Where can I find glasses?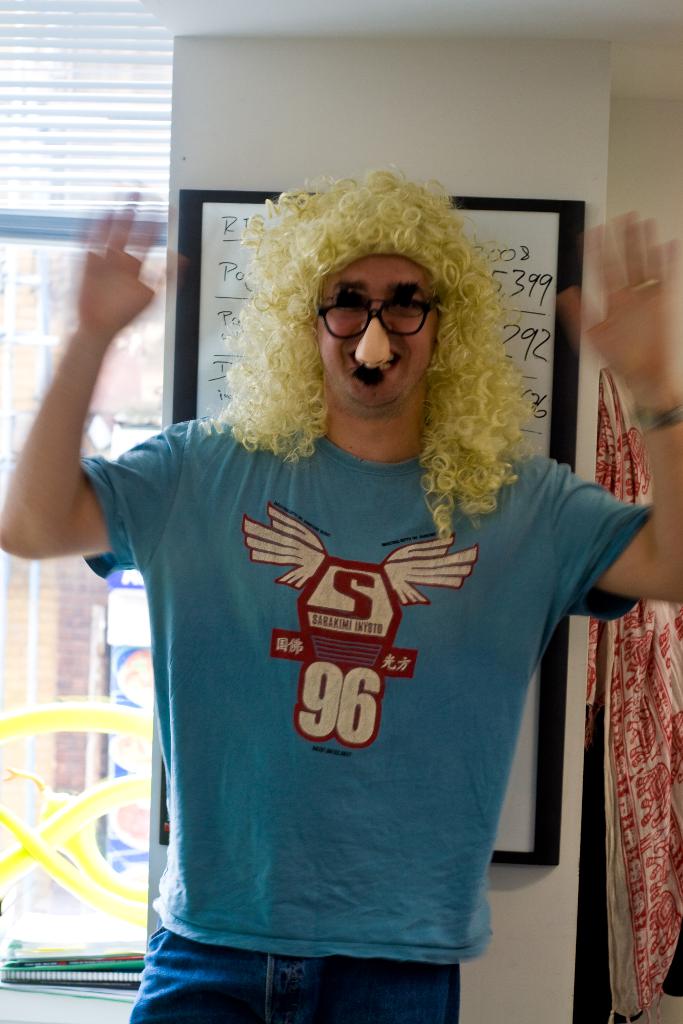
You can find it at left=315, top=297, right=442, bottom=337.
